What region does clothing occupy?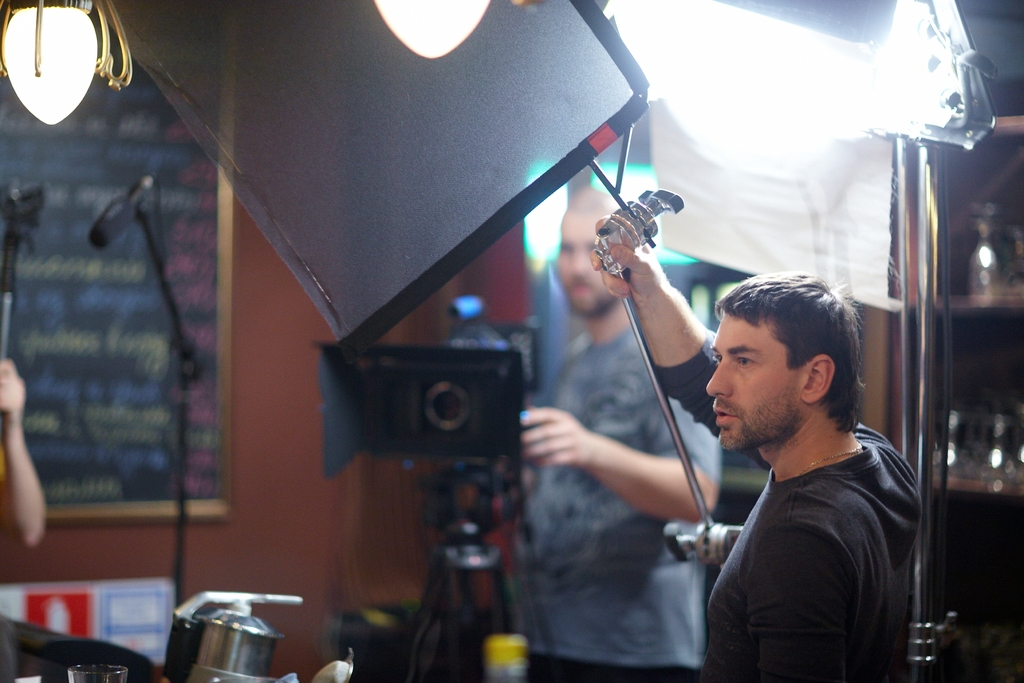
{"left": 625, "top": 363, "right": 941, "bottom": 682}.
